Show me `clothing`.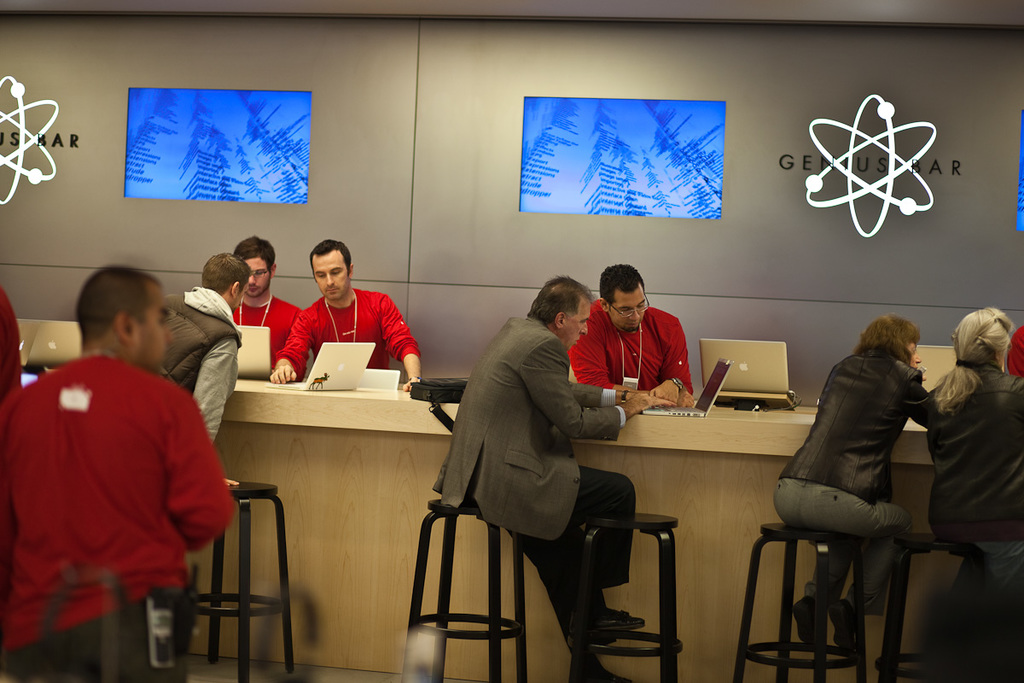
`clothing` is here: 225/302/308/376.
